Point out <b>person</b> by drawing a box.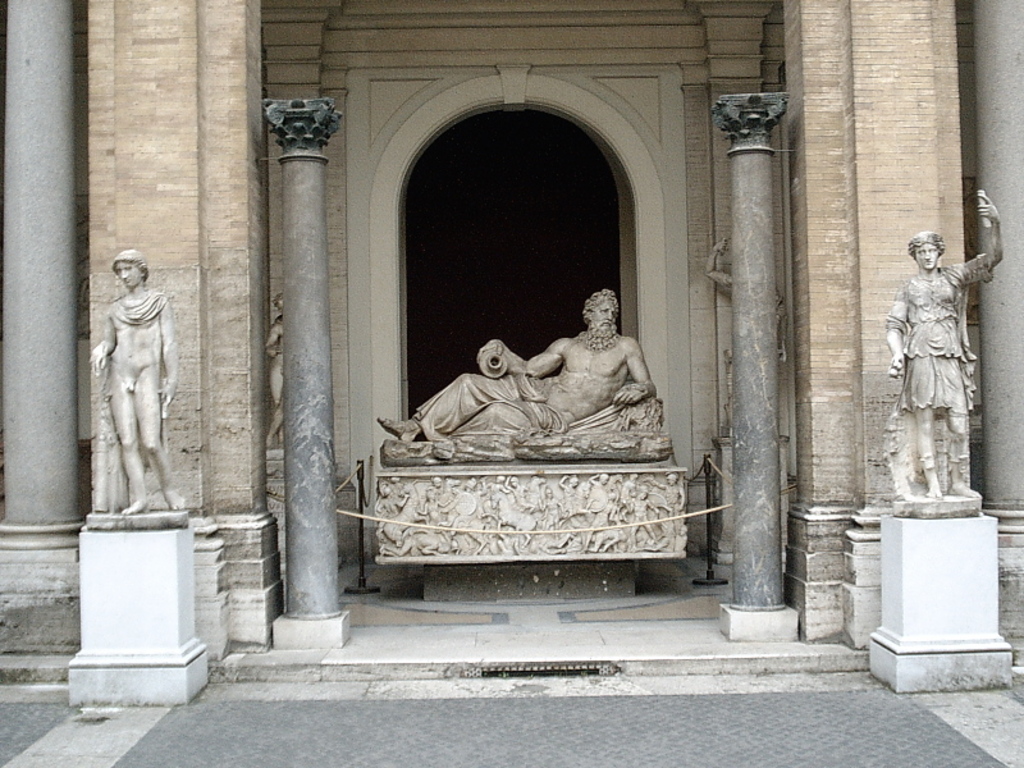
[88,247,177,509].
